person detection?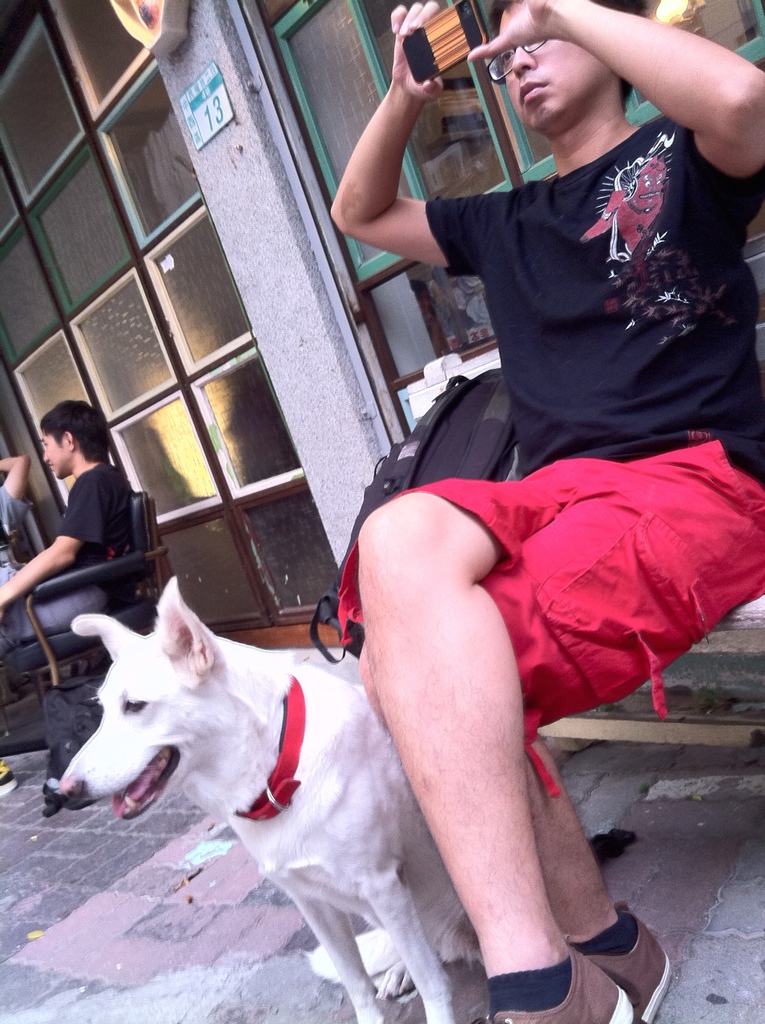
detection(25, 403, 154, 629)
